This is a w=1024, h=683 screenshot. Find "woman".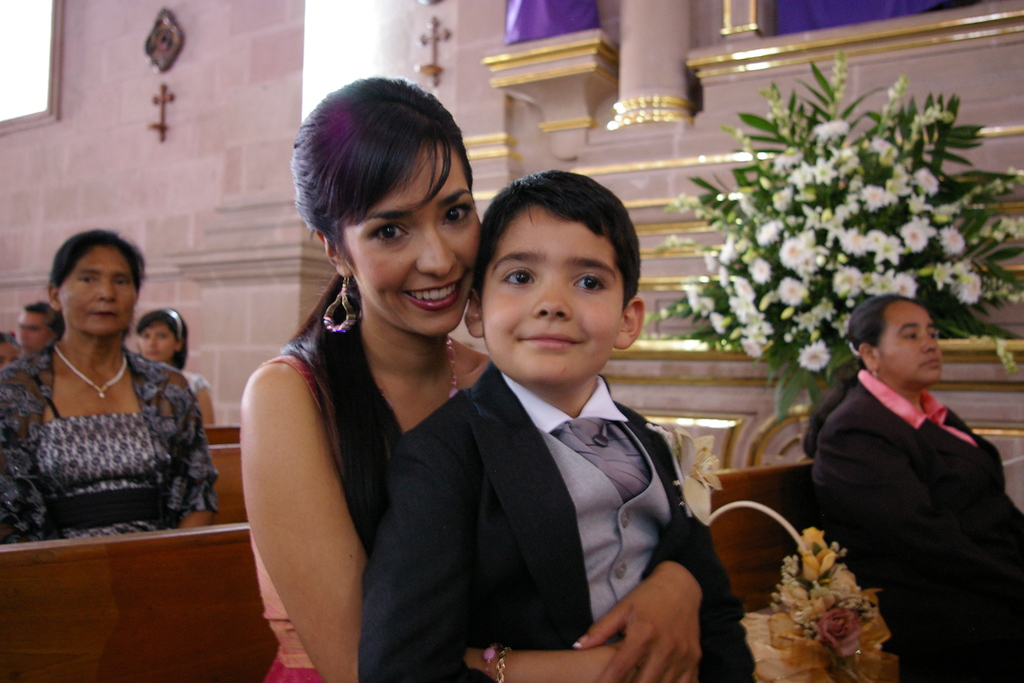
Bounding box: left=236, top=77, right=724, bottom=682.
